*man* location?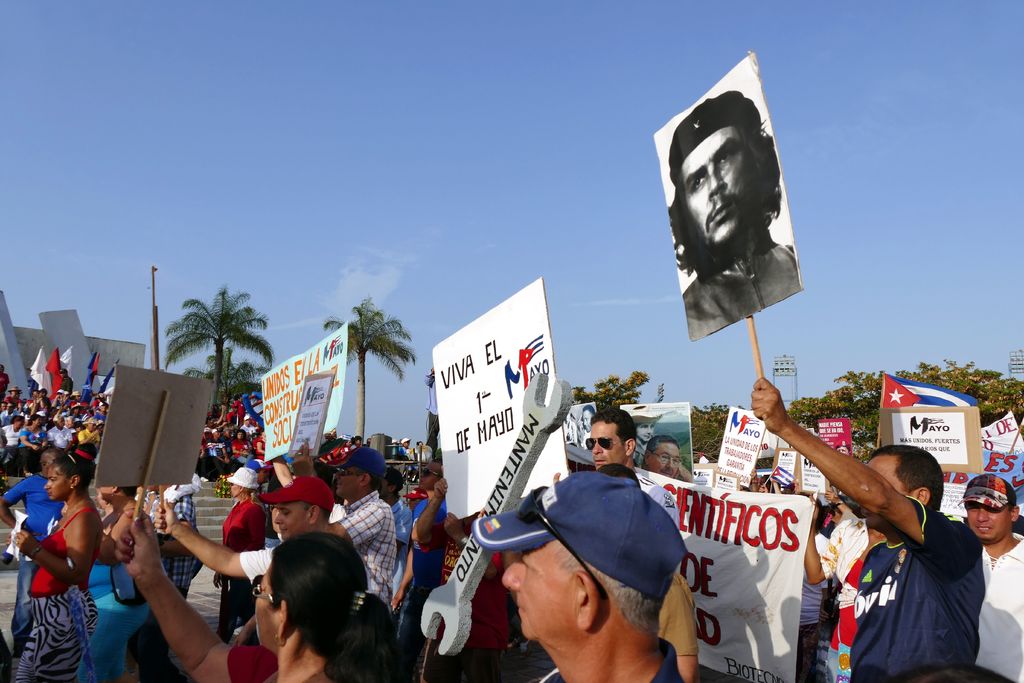
x1=74, y1=420, x2=102, y2=452
